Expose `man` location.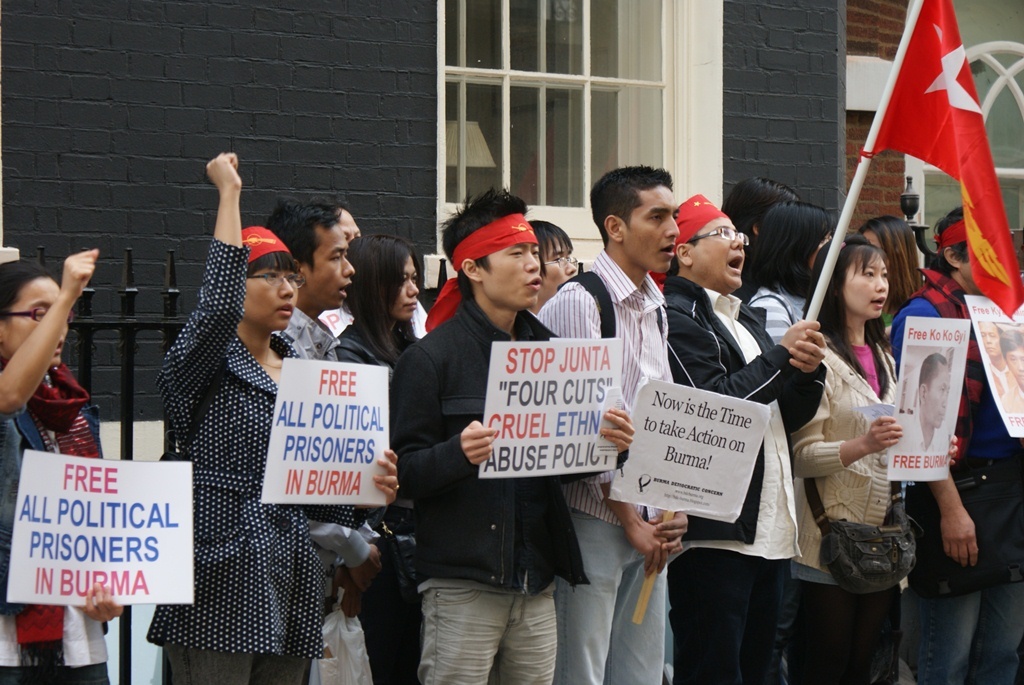
Exposed at Rect(381, 195, 621, 669).
